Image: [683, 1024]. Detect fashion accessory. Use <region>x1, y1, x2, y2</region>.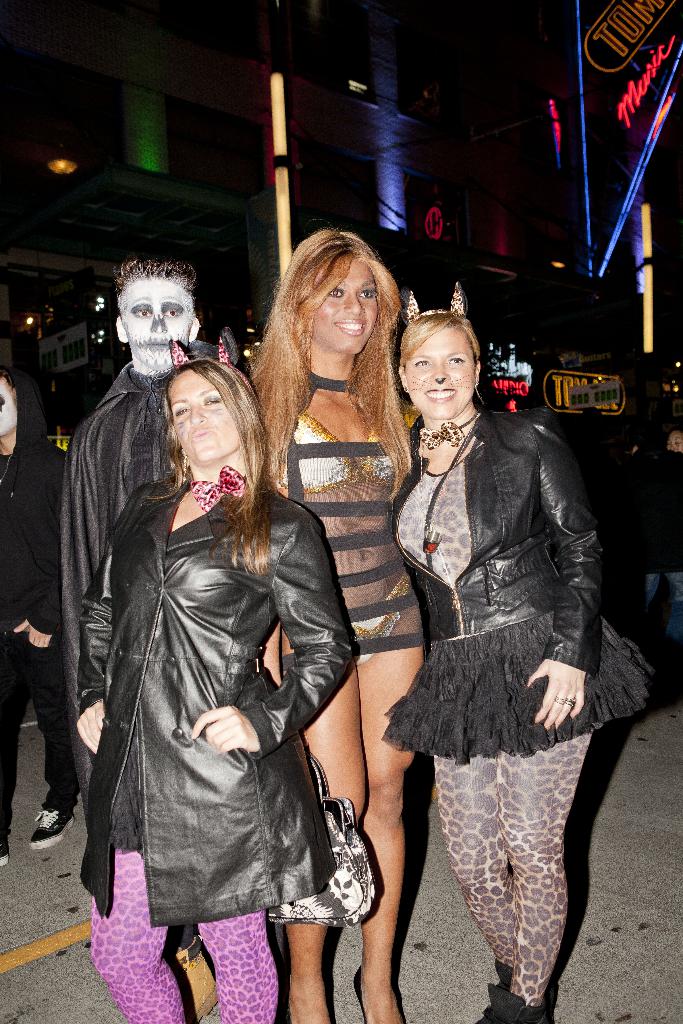
<region>181, 446, 190, 484</region>.
